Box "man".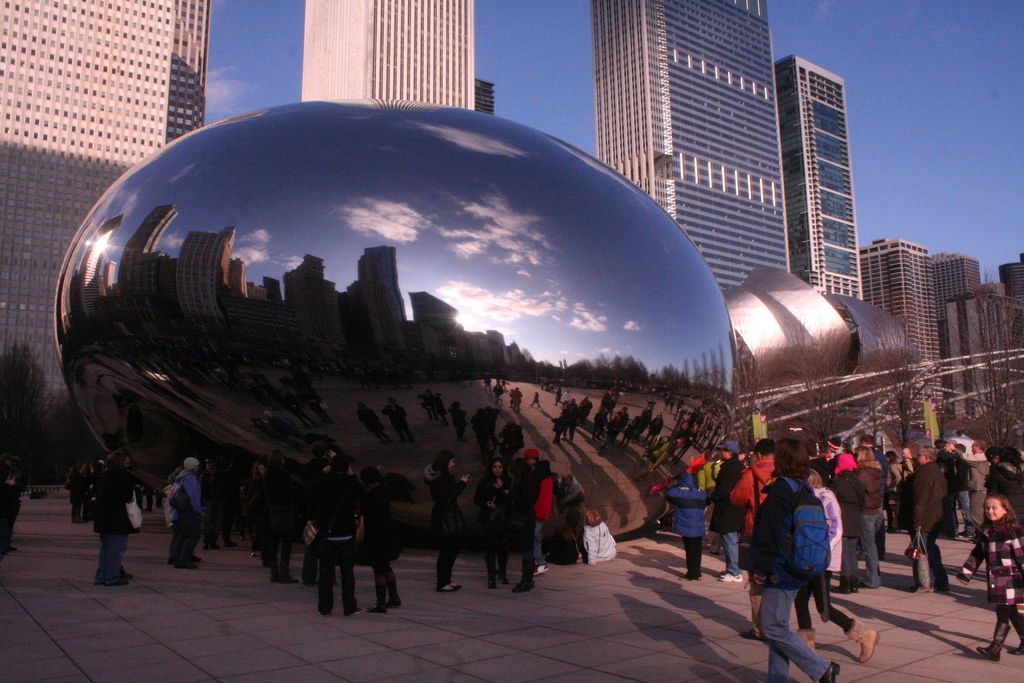
<box>708,442,746,582</box>.
